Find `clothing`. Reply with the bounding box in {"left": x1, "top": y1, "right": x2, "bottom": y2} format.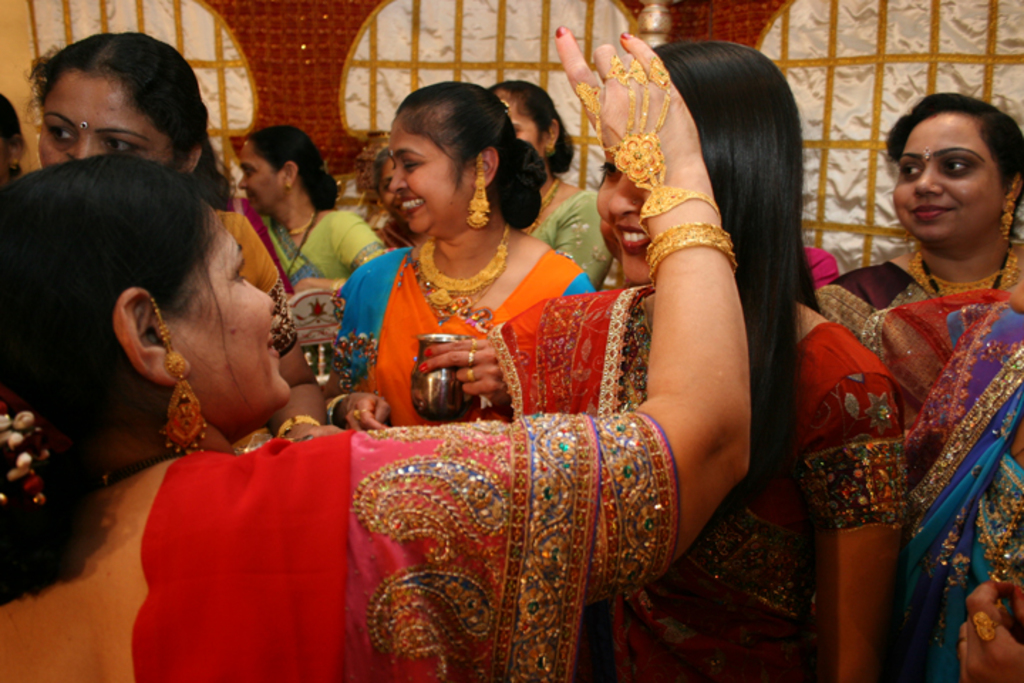
{"left": 316, "top": 184, "right": 599, "bottom": 424}.
